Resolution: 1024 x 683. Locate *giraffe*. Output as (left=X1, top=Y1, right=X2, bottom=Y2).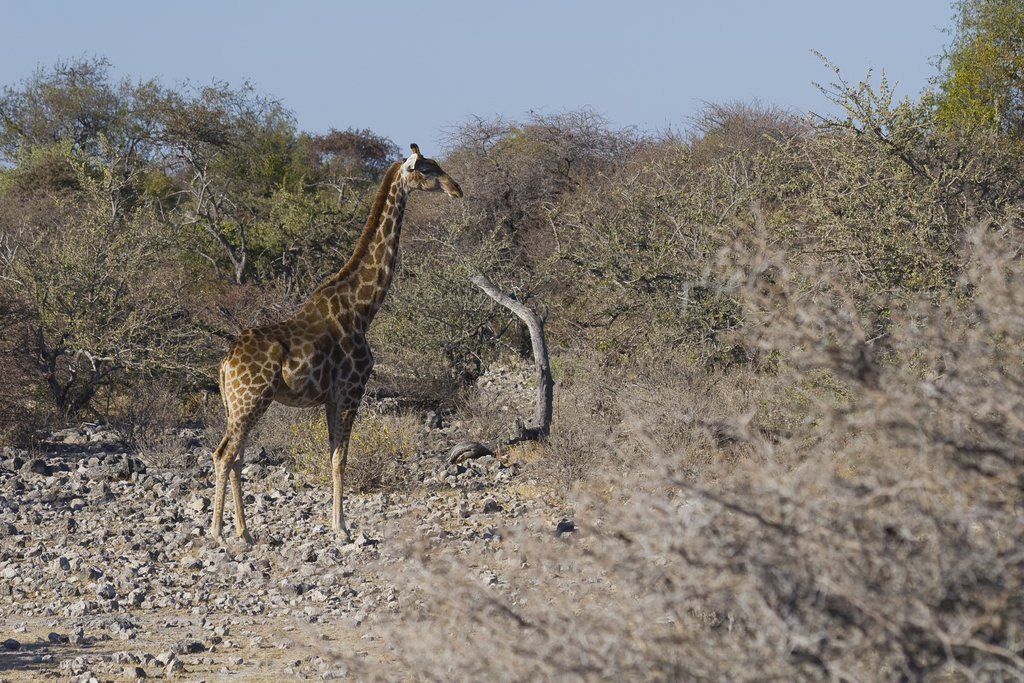
(left=201, top=141, right=444, bottom=563).
